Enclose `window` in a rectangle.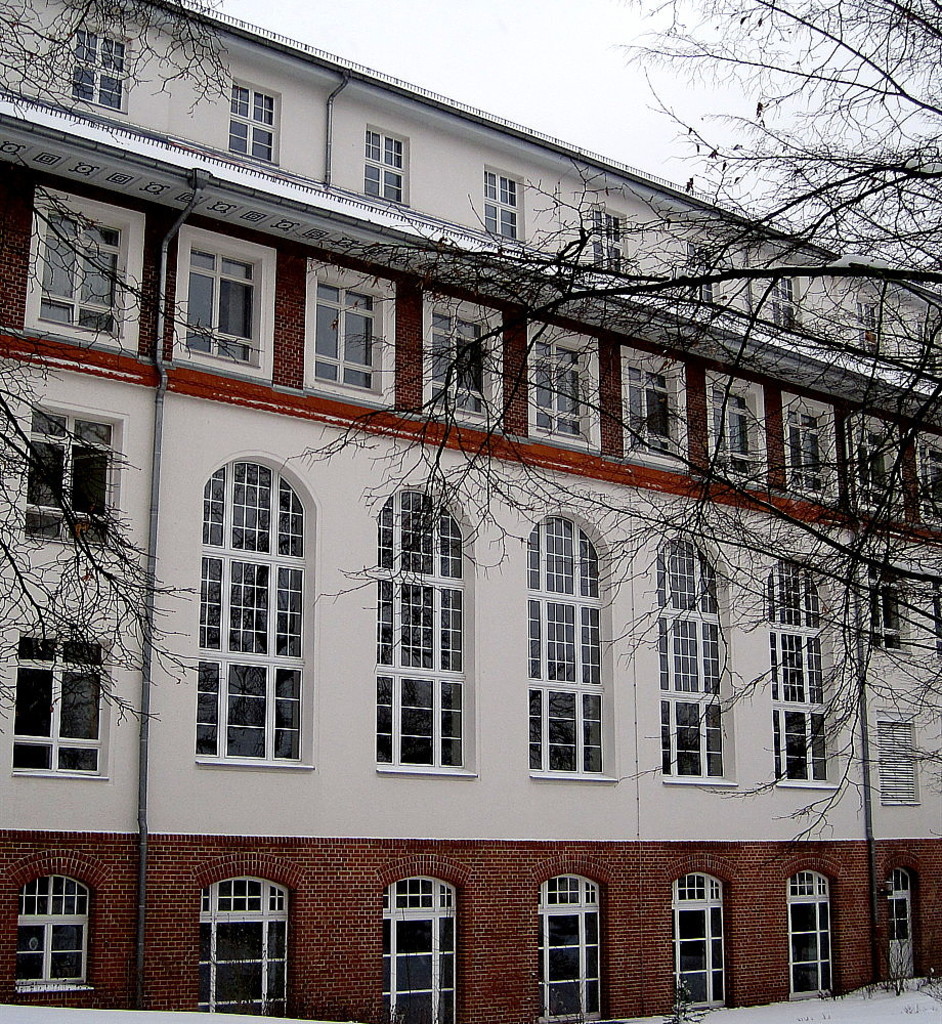
select_region(15, 628, 118, 781).
